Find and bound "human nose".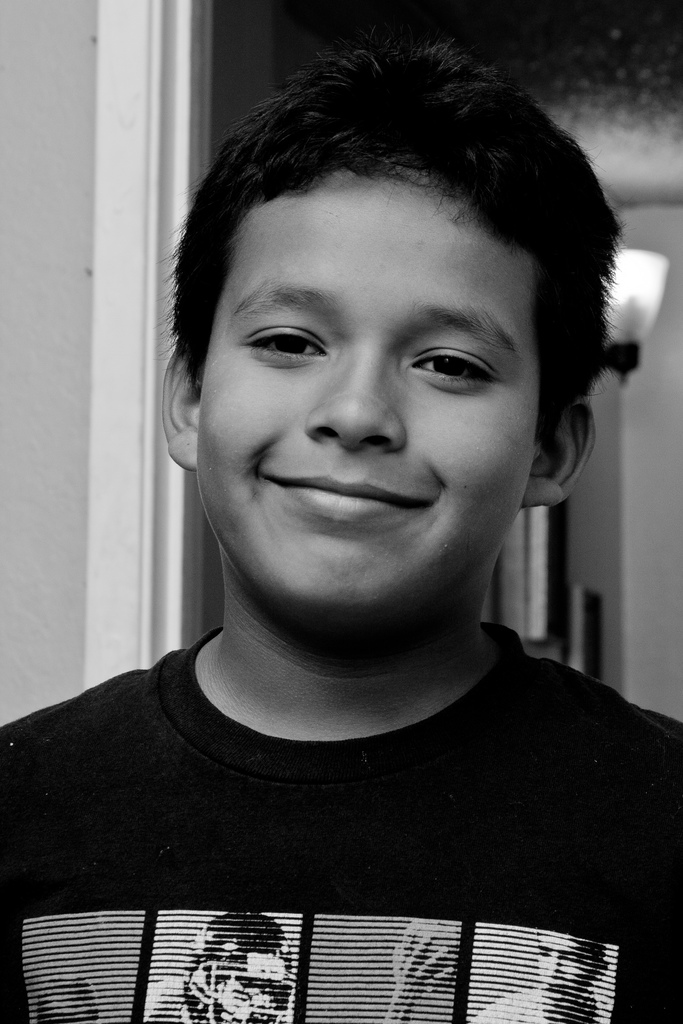
Bound: (310, 356, 416, 442).
